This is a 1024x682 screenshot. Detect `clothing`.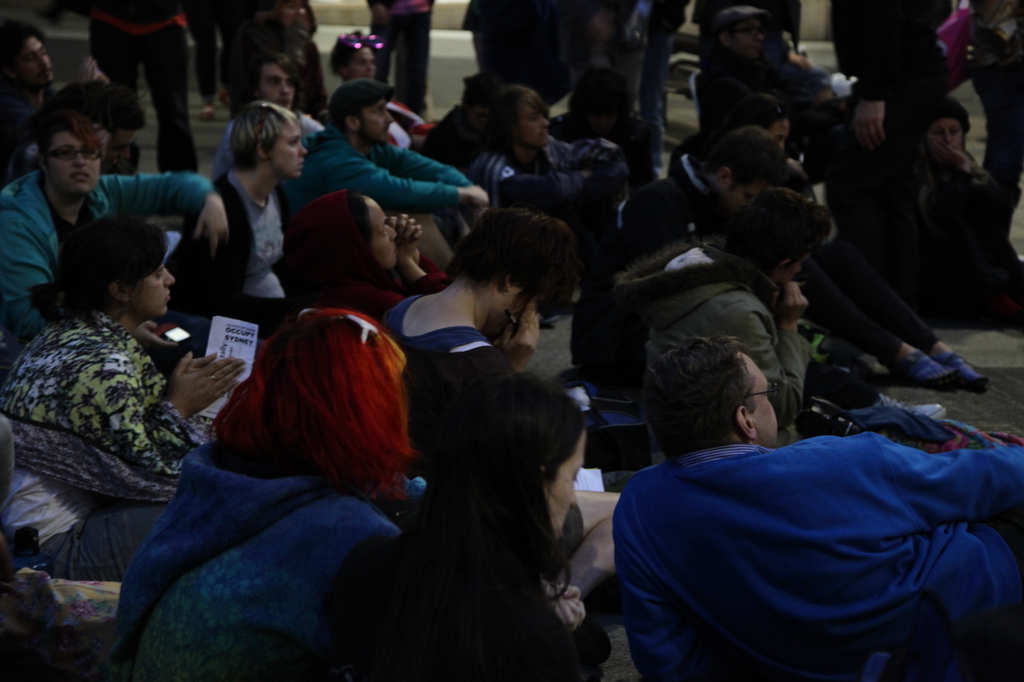
BBox(0, 168, 210, 351).
